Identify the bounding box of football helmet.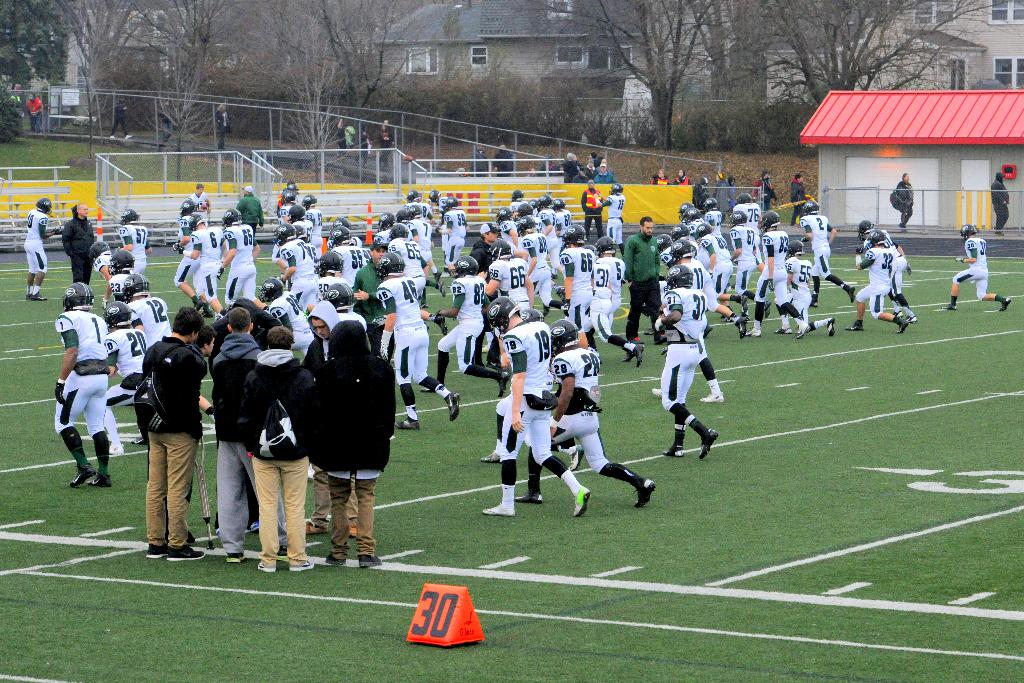
left=536, top=194, right=552, bottom=207.
